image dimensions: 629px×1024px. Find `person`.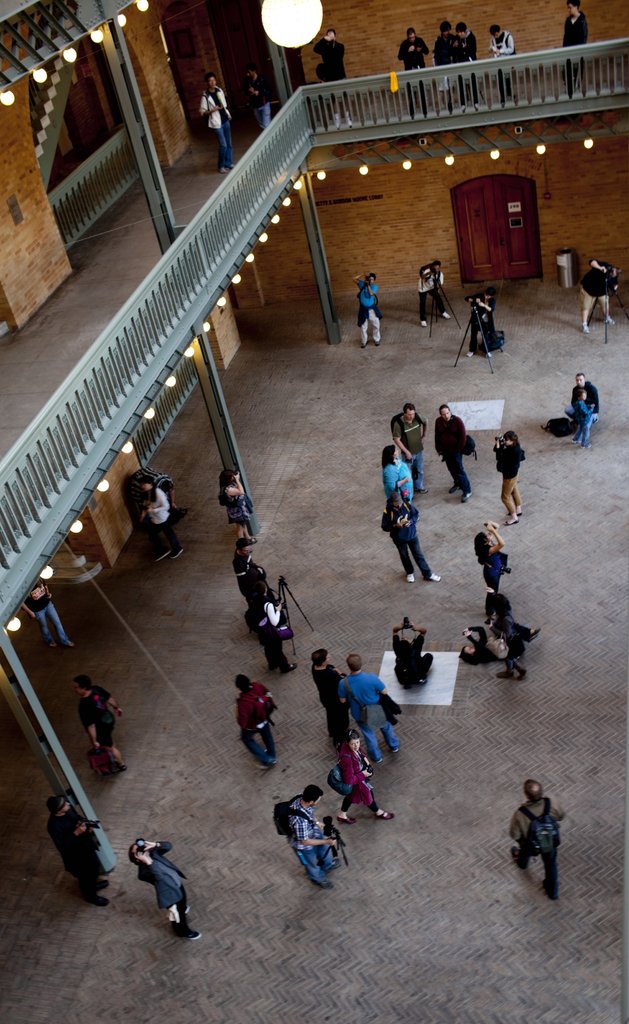
311:26:355:132.
